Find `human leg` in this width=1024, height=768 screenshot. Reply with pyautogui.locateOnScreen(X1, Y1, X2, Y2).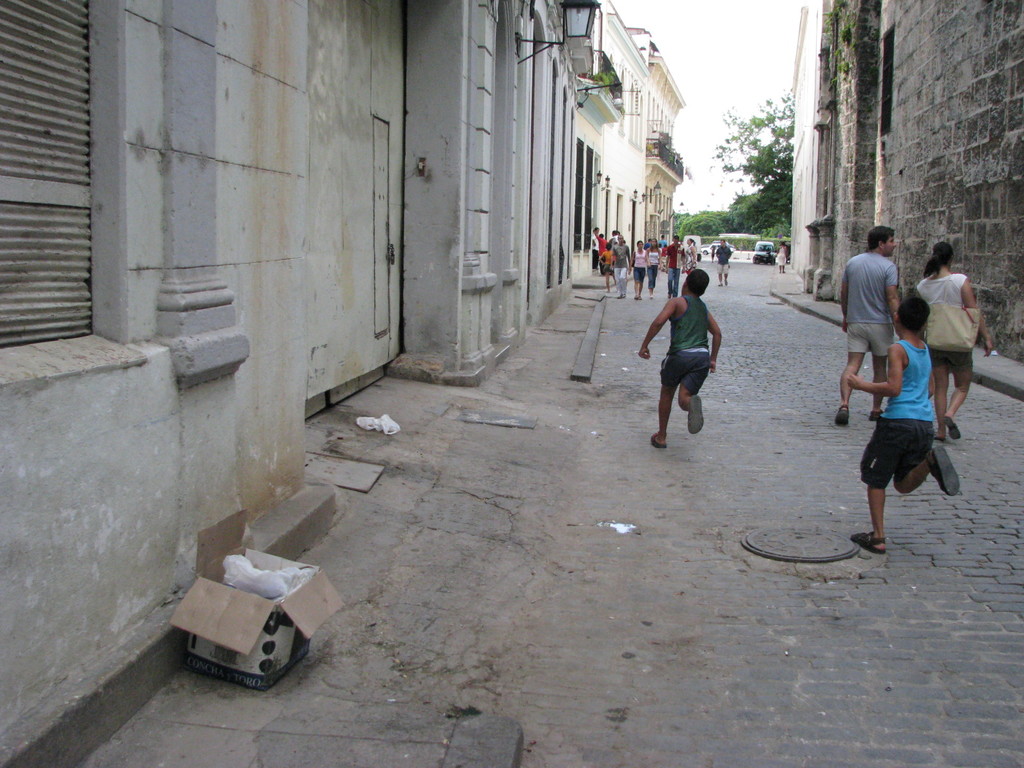
pyautogui.locateOnScreen(723, 266, 728, 287).
